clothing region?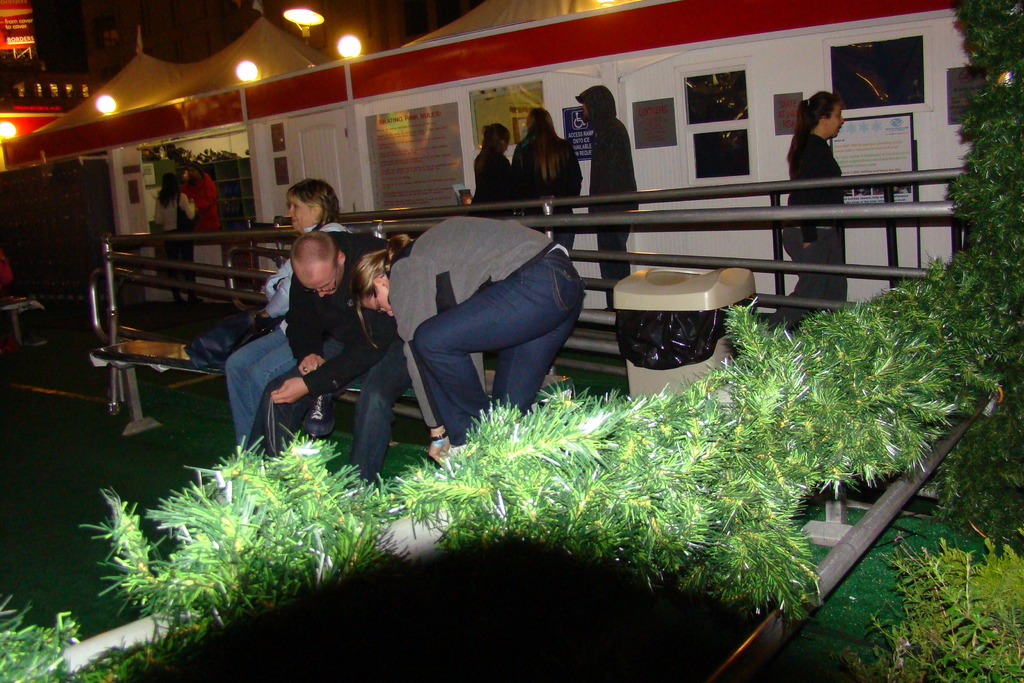
252/231/404/490
